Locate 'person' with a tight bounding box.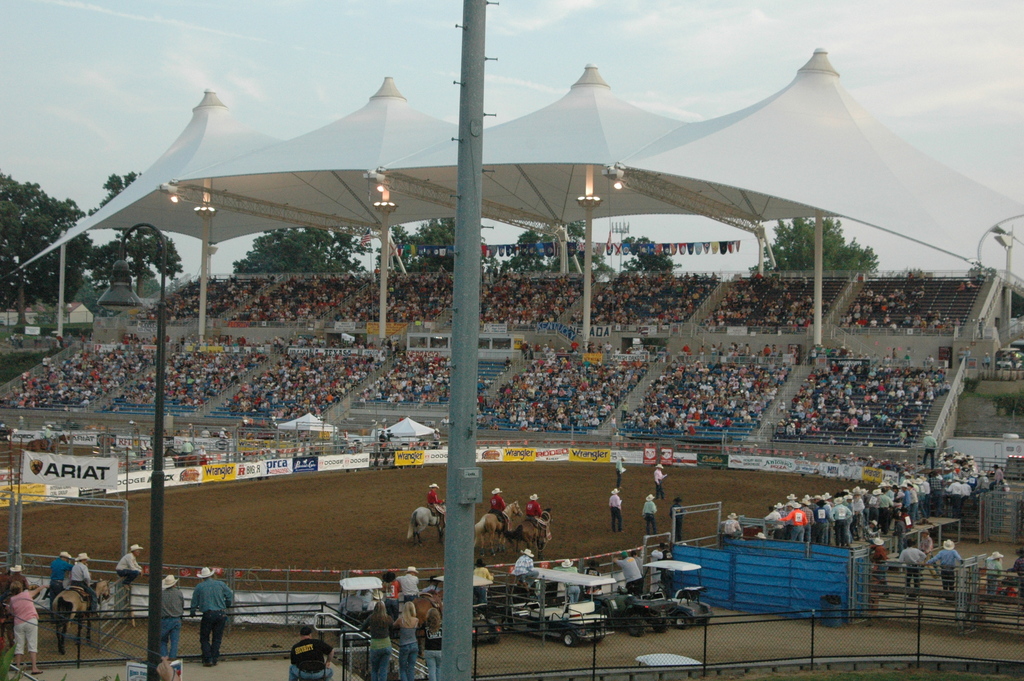
l=364, t=589, r=386, b=610.
